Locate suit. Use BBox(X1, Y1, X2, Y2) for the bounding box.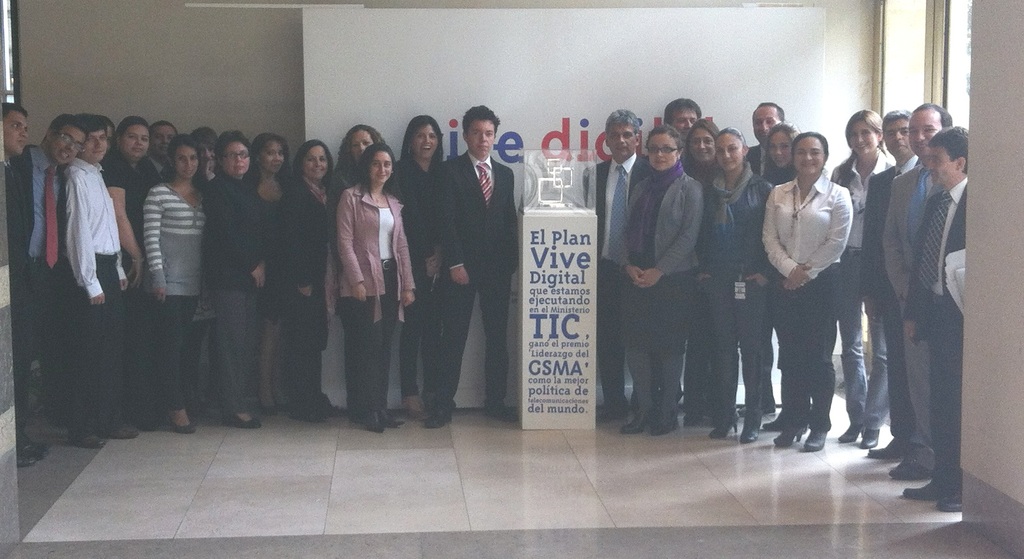
BBox(902, 177, 970, 492).
